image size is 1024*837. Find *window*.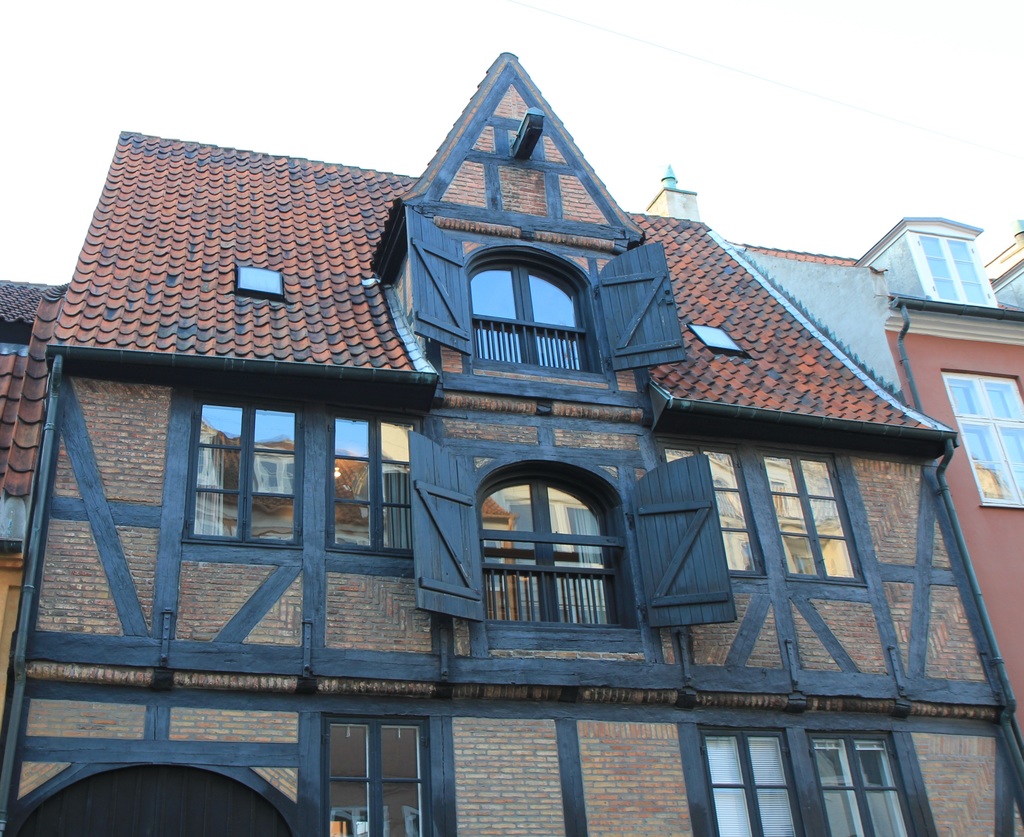
bbox=(168, 378, 424, 578).
